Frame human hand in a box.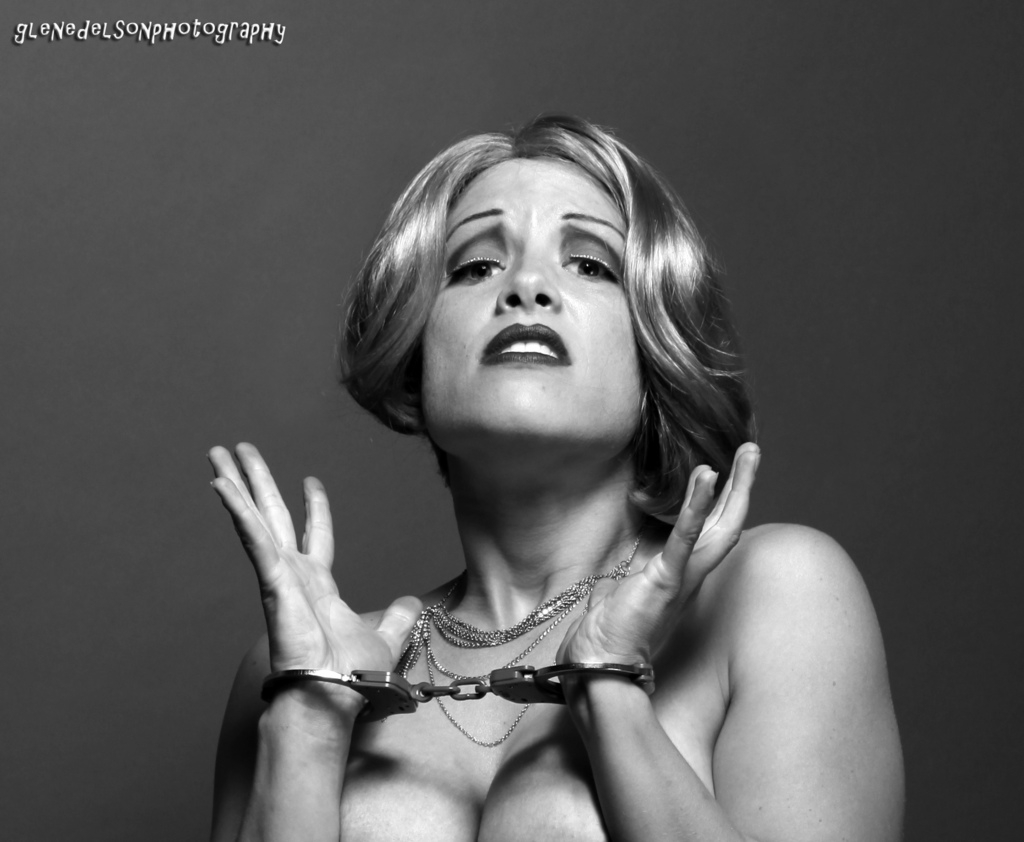
223 441 406 727.
